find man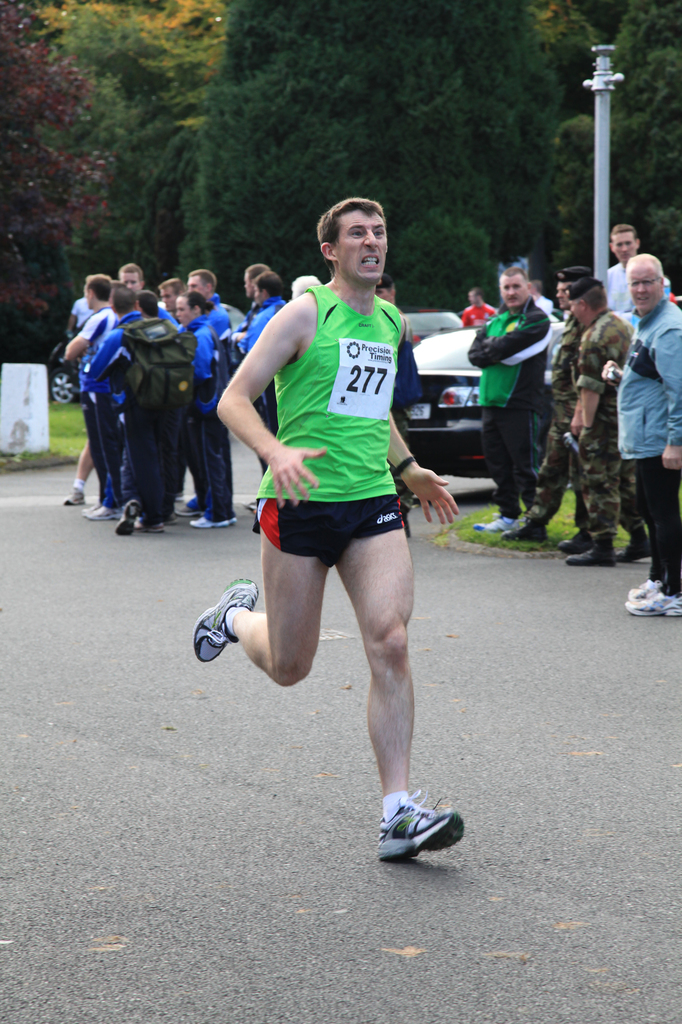
bbox=(207, 180, 476, 846)
